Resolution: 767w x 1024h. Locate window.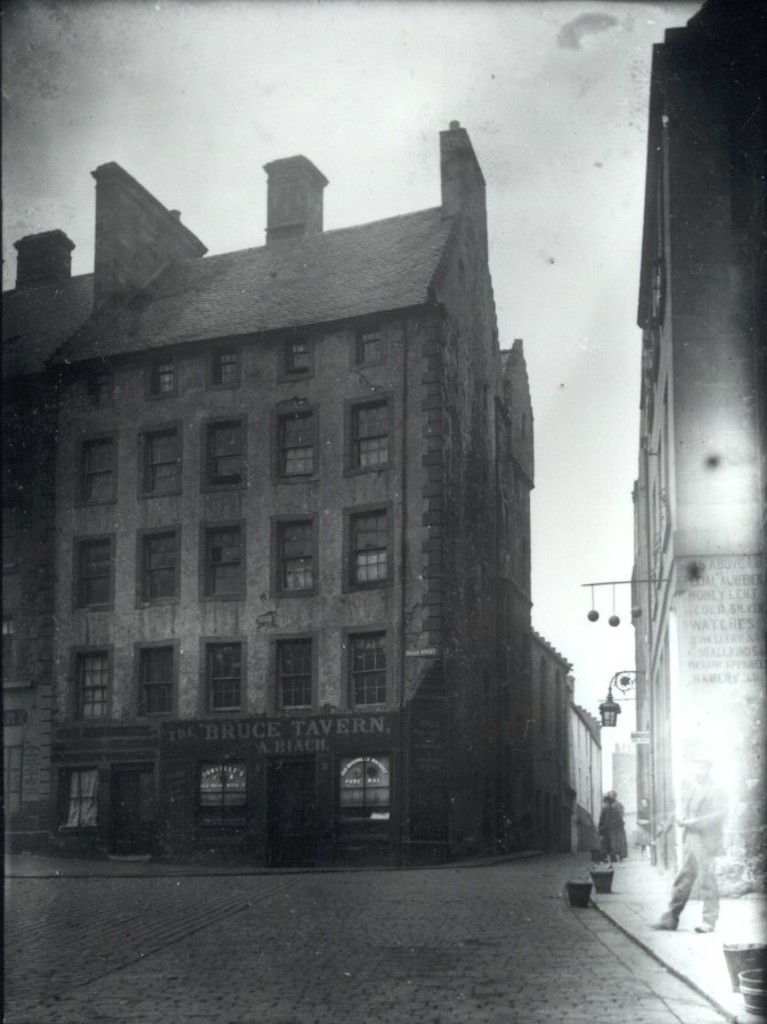
<bbox>92, 363, 117, 411</bbox>.
